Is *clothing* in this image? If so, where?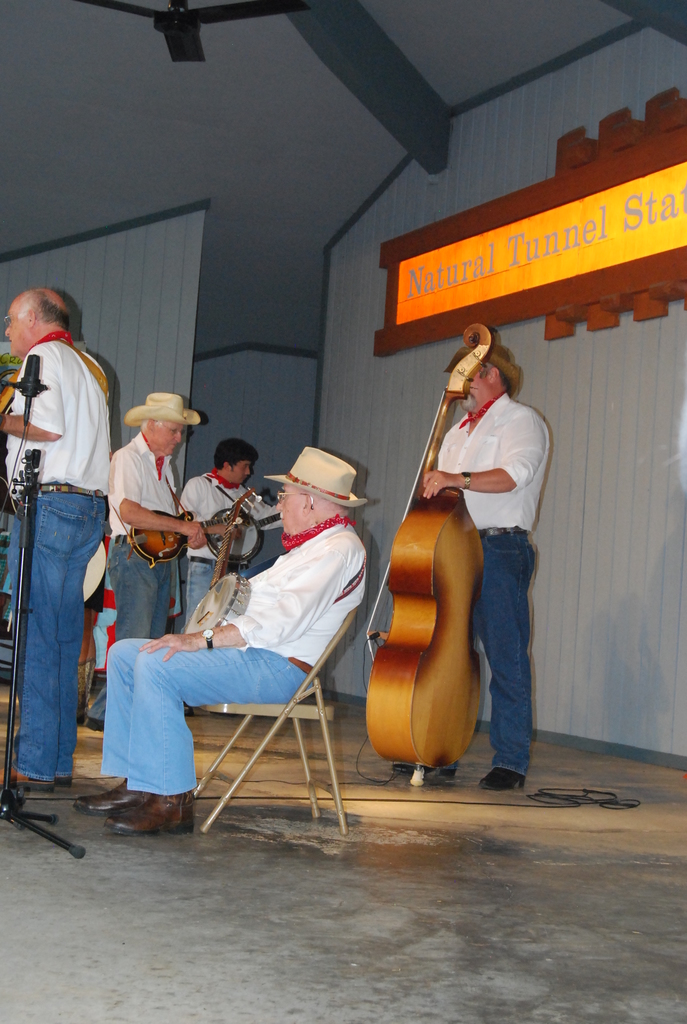
Yes, at [436, 387, 551, 776].
